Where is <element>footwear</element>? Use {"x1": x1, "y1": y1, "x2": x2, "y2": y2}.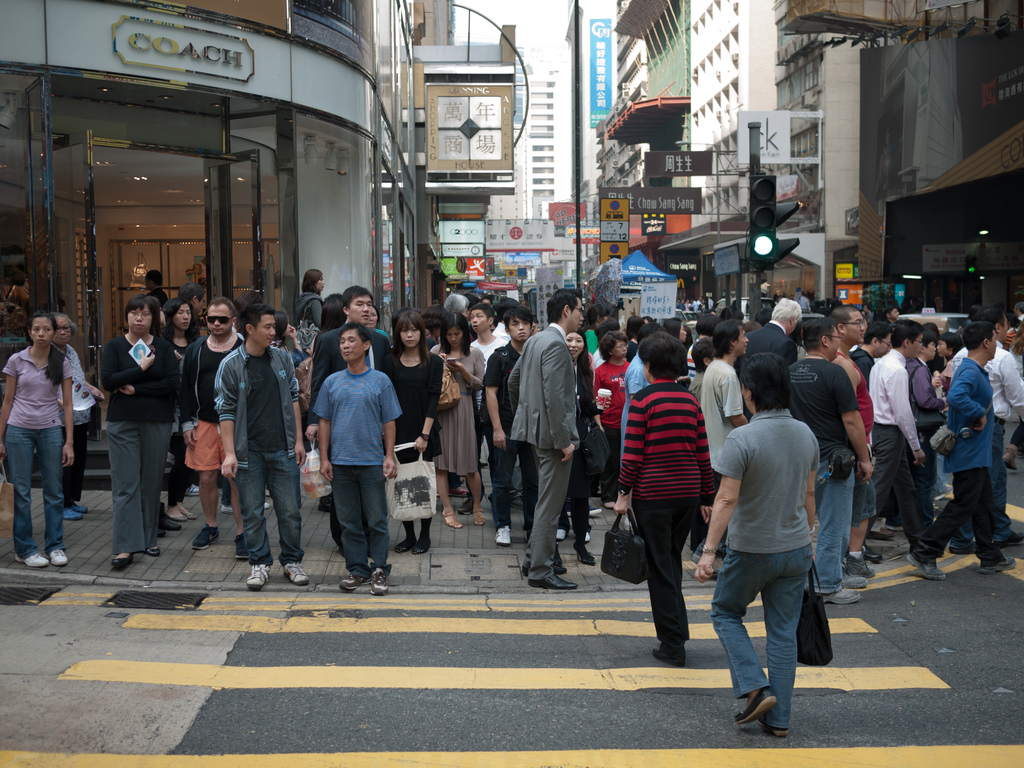
{"x1": 977, "y1": 556, "x2": 1016, "y2": 574}.
